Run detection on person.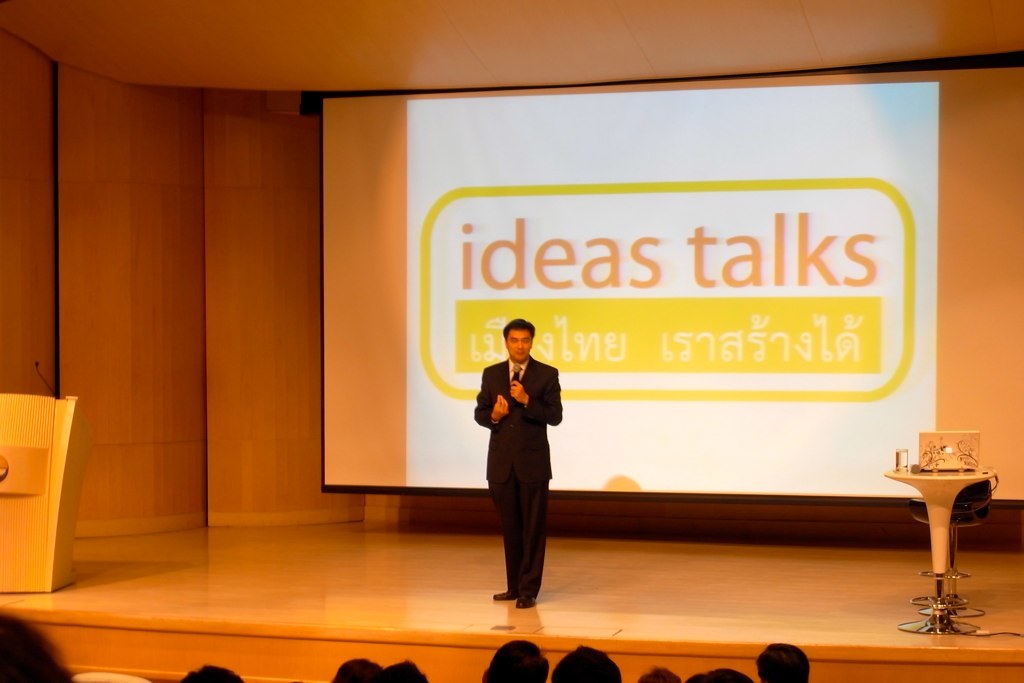
Result: 178, 665, 248, 682.
